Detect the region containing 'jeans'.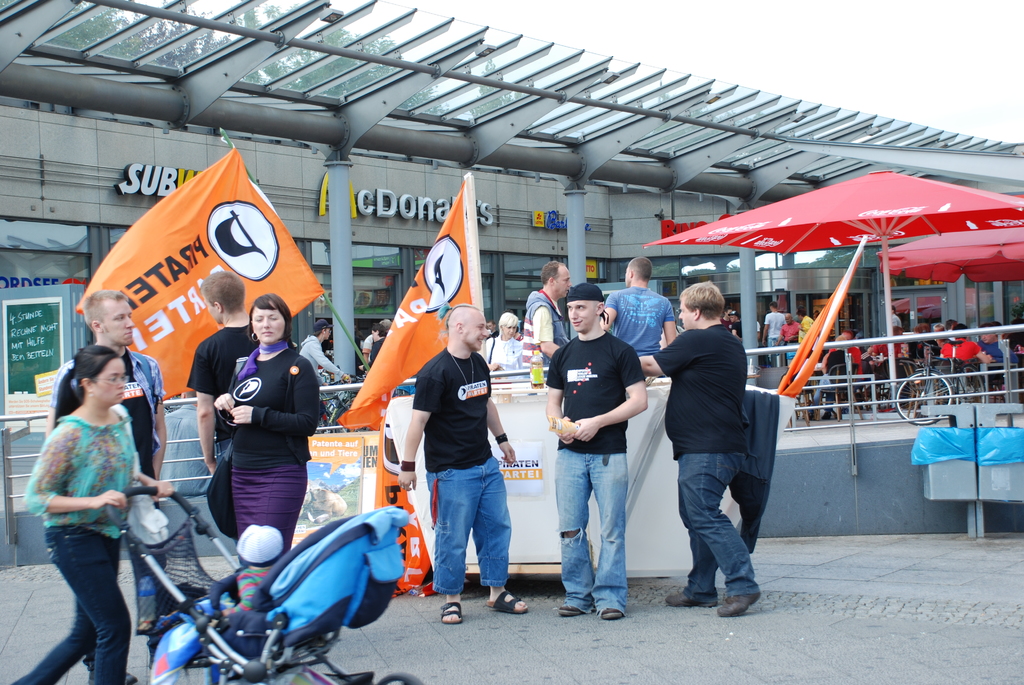
left=552, top=448, right=633, bottom=615.
